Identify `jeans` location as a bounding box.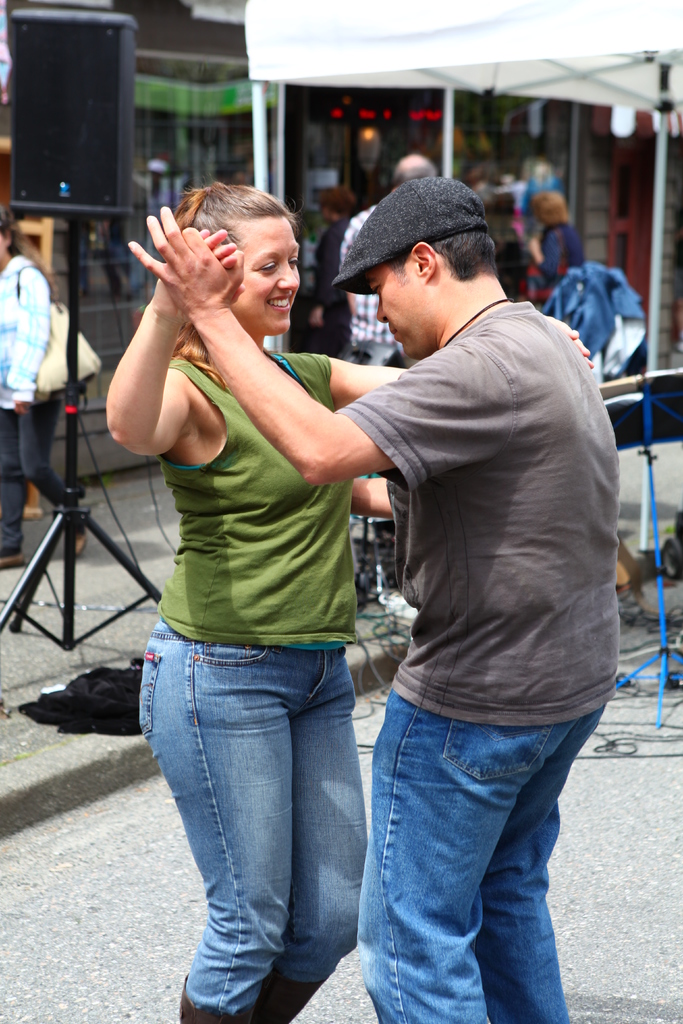
box(133, 622, 391, 1016).
